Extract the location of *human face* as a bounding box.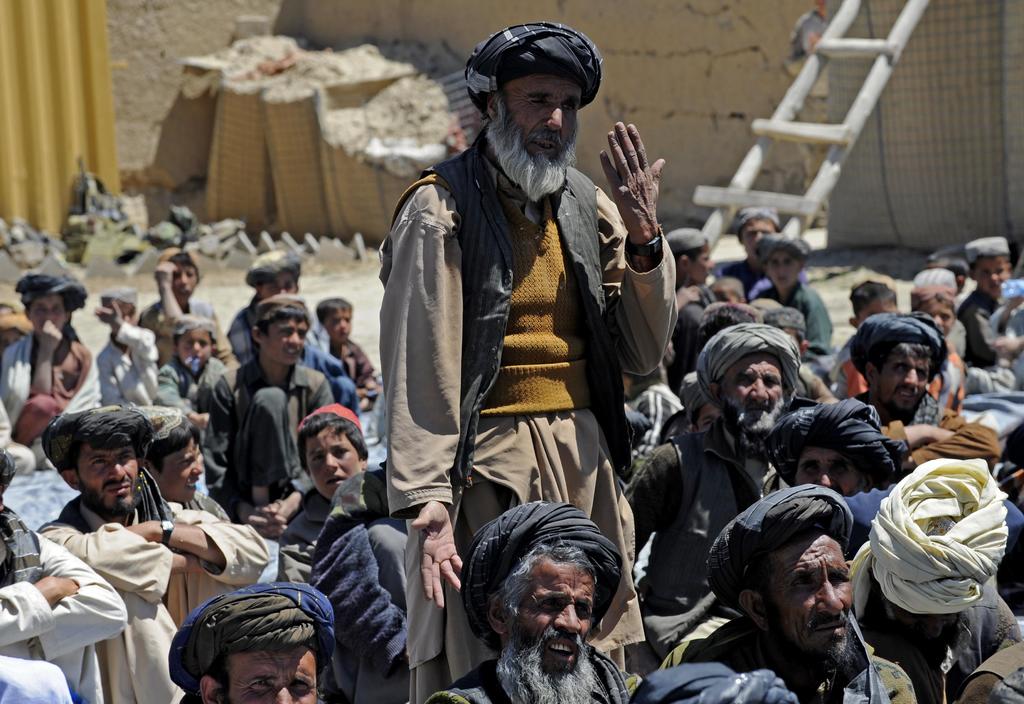
[left=31, top=297, right=71, bottom=323].
